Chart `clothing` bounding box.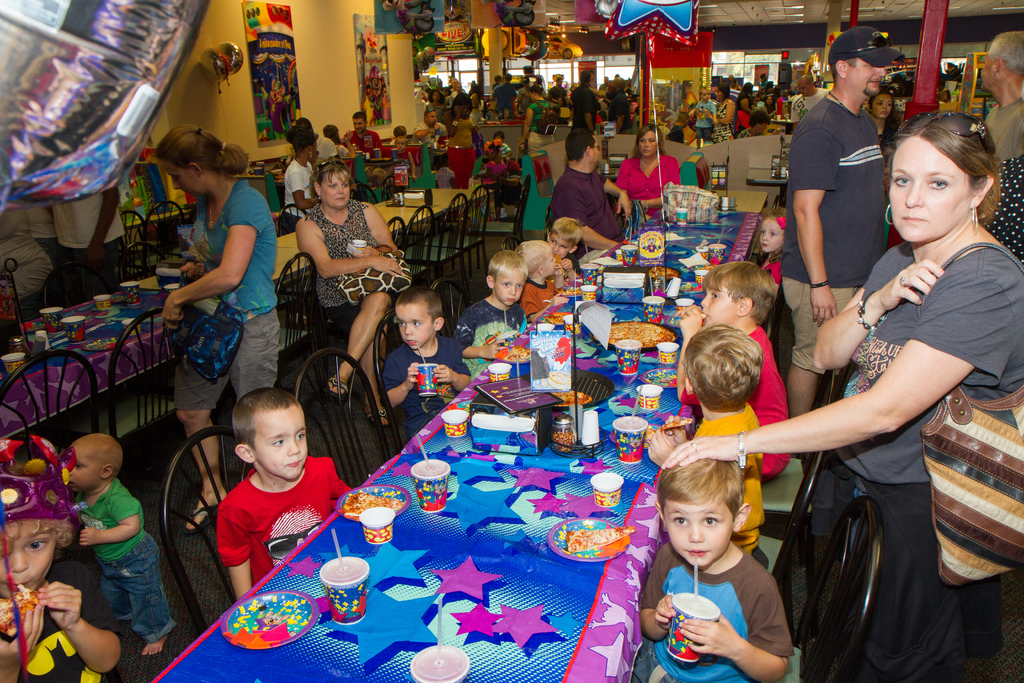
Charted: 460/292/517/372.
